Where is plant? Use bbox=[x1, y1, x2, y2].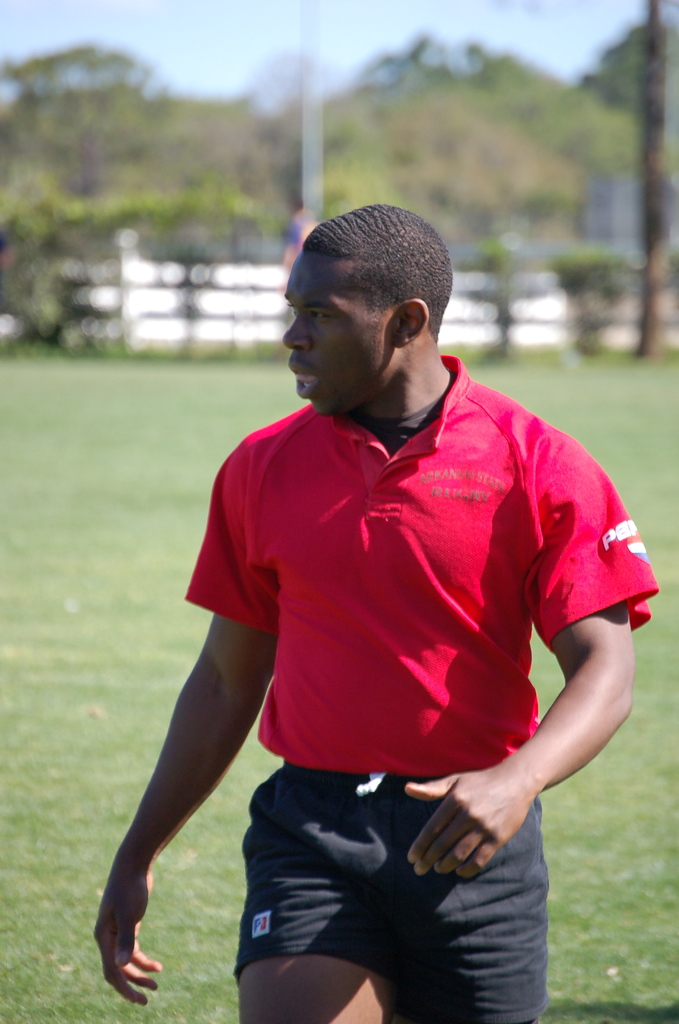
bbox=[440, 223, 549, 360].
